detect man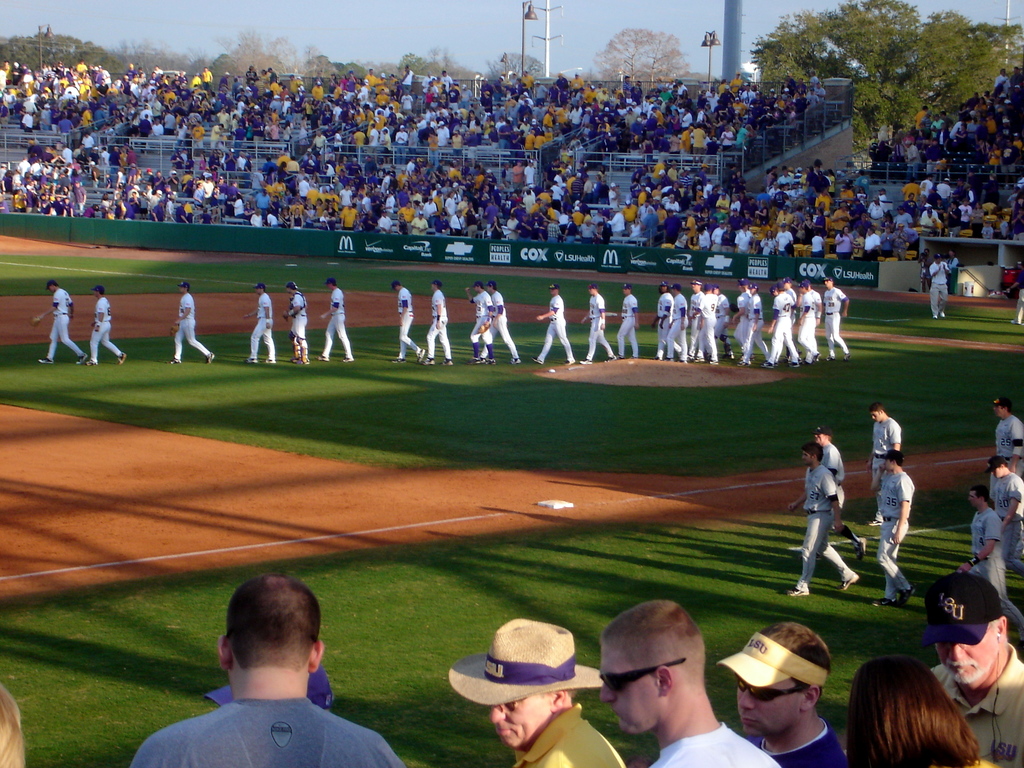
pyautogui.locateOnScreen(705, 282, 735, 362)
